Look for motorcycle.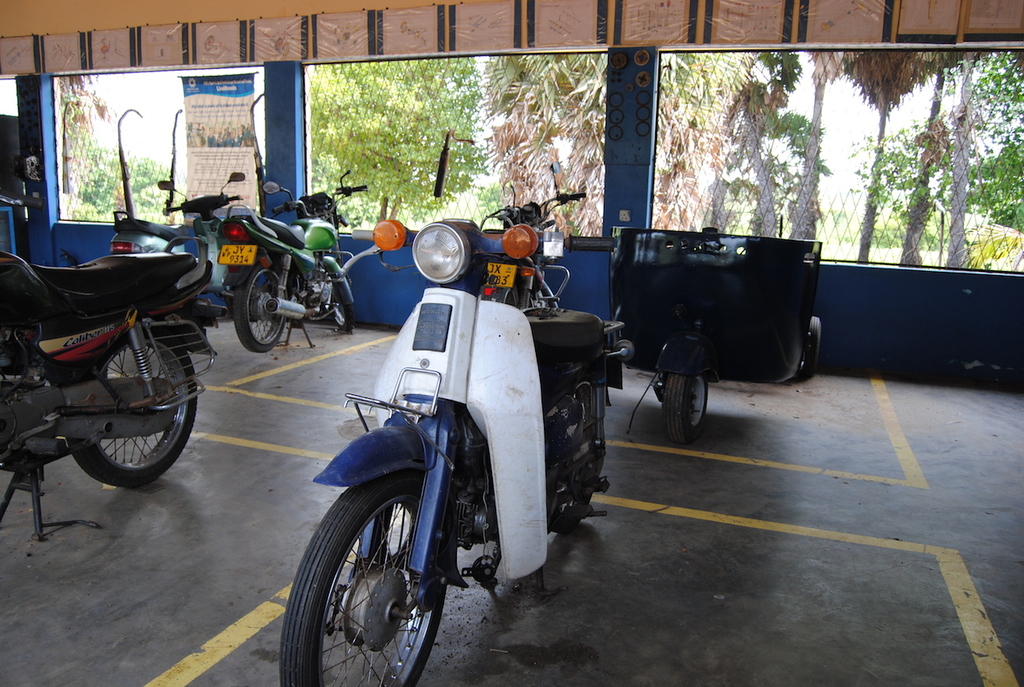
Found: [left=478, top=158, right=592, bottom=310].
